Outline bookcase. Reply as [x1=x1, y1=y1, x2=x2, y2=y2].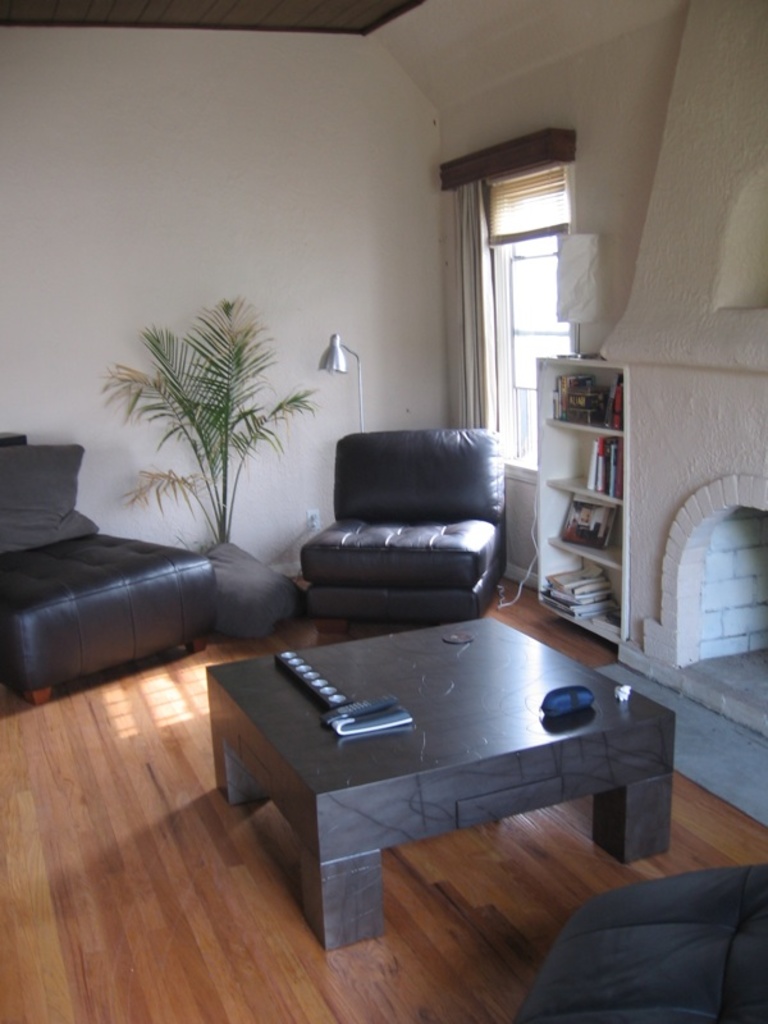
[x1=534, y1=360, x2=626, y2=654].
